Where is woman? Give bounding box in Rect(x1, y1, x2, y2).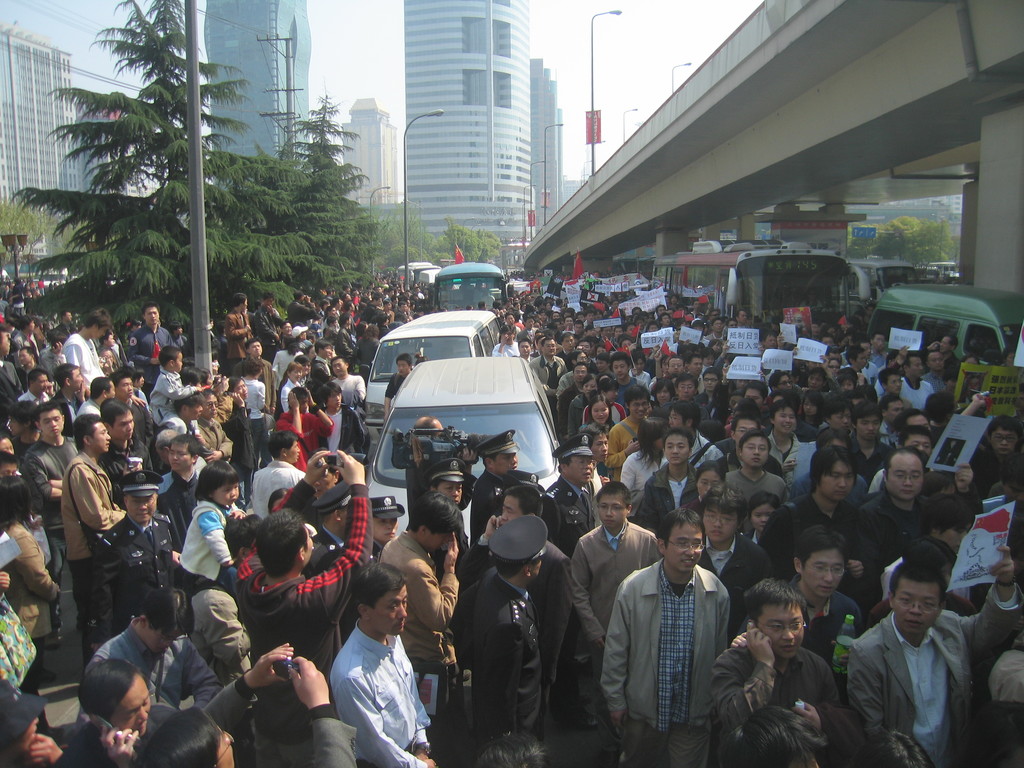
Rect(623, 417, 669, 524).
